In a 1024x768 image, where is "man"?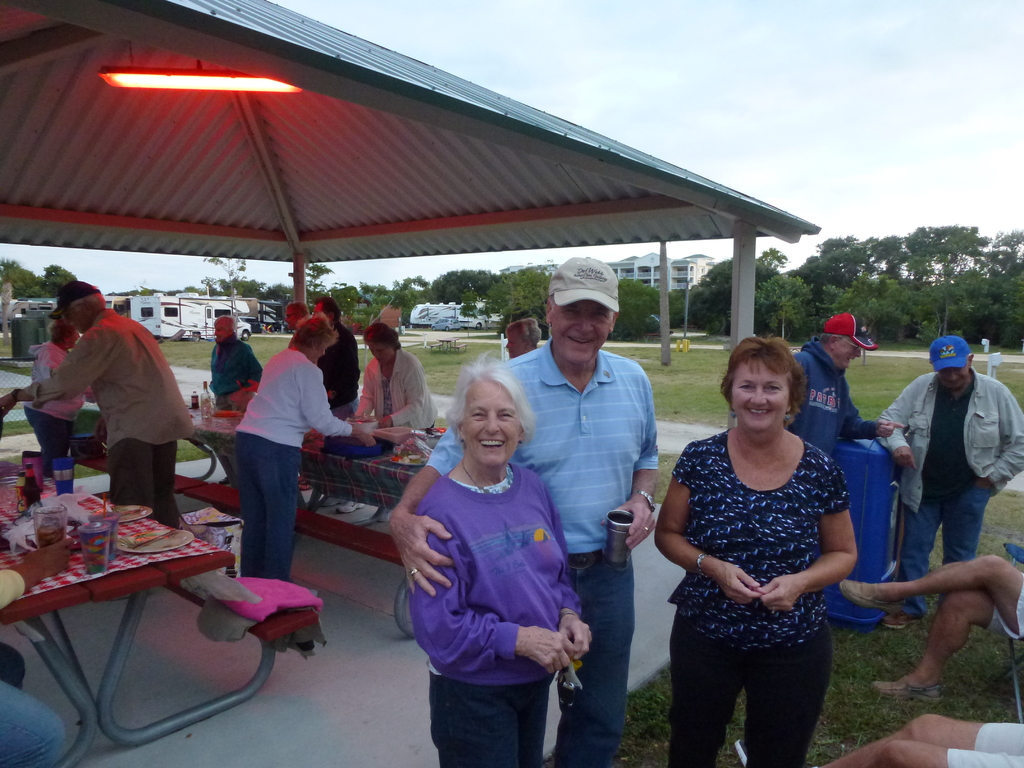
select_region(313, 296, 369, 511).
